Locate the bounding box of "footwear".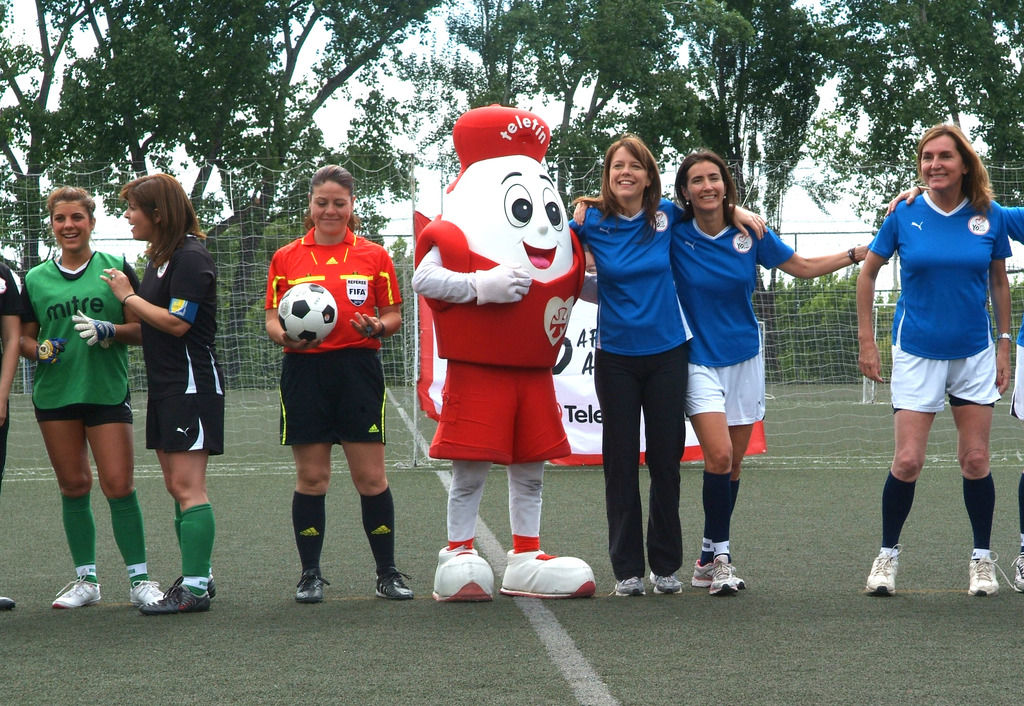
Bounding box: x1=864 y1=548 x2=897 y2=592.
